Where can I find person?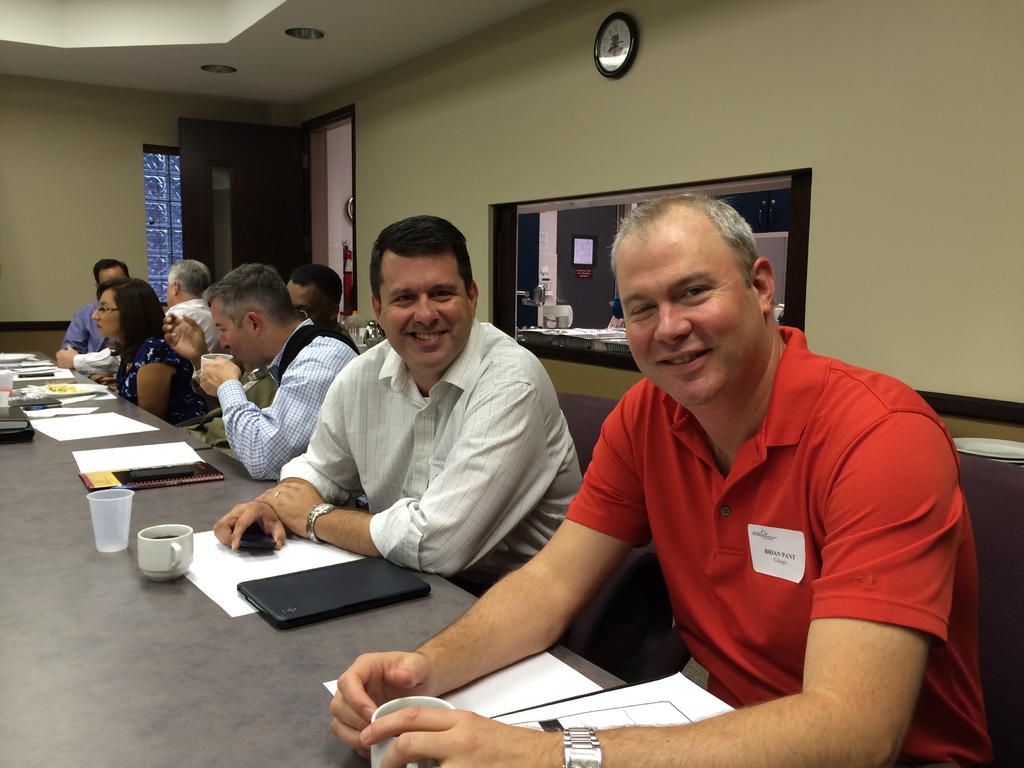
You can find it at box=[283, 259, 365, 358].
